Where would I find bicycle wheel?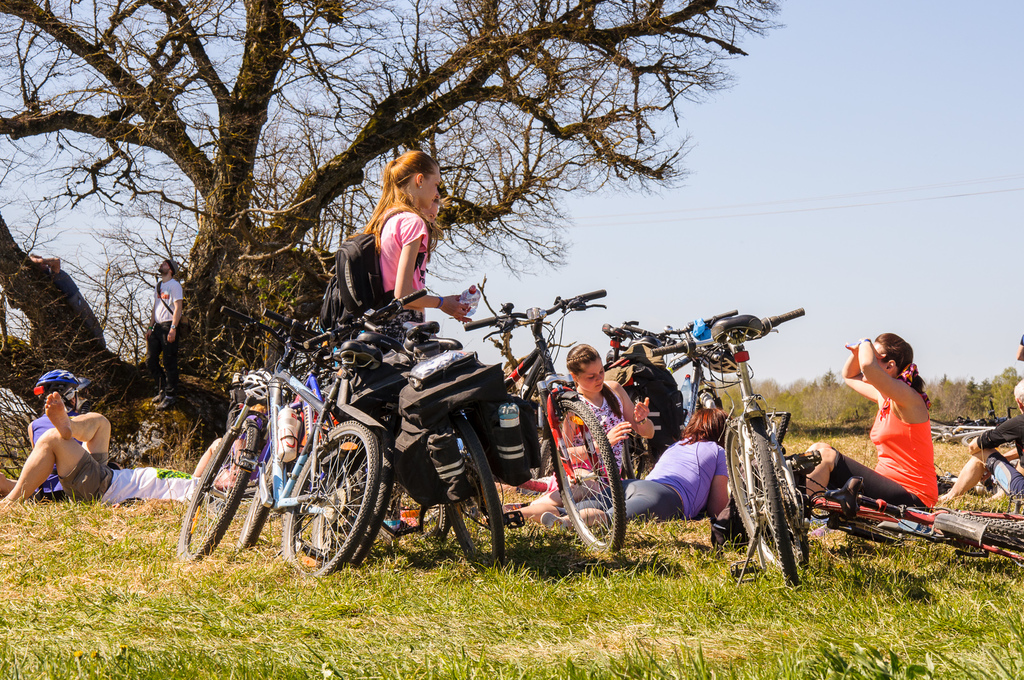
At 746,416,808,592.
